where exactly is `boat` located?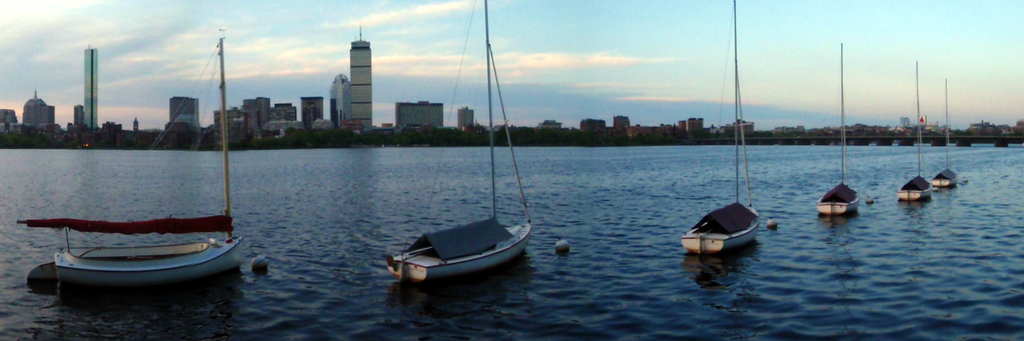
Its bounding box is left=930, top=80, right=959, bottom=189.
